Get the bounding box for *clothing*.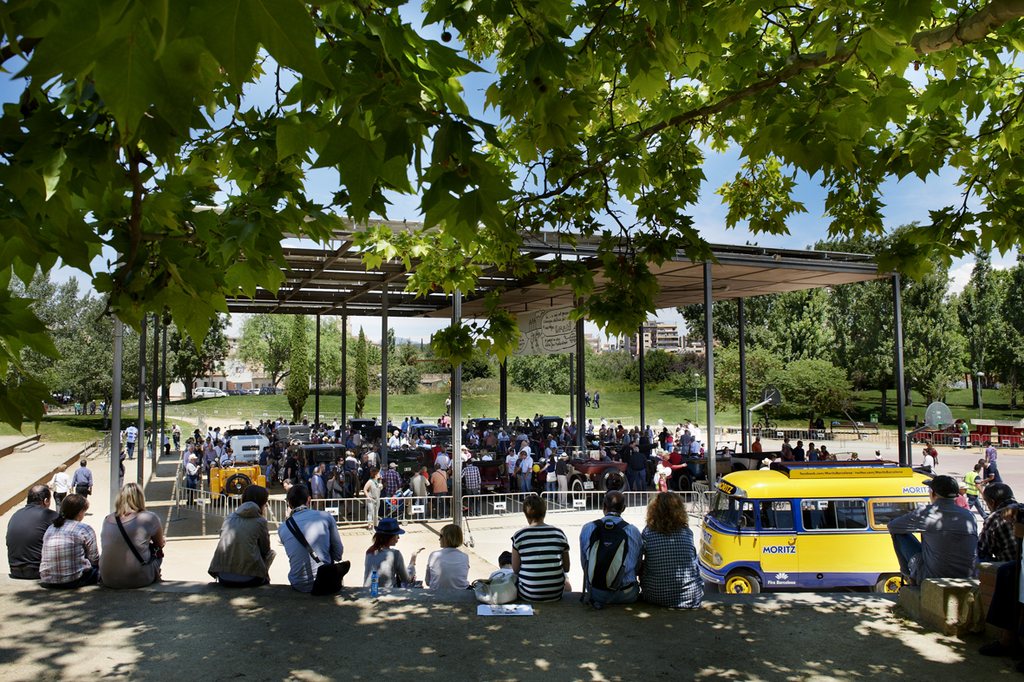
Rect(39, 515, 92, 586).
